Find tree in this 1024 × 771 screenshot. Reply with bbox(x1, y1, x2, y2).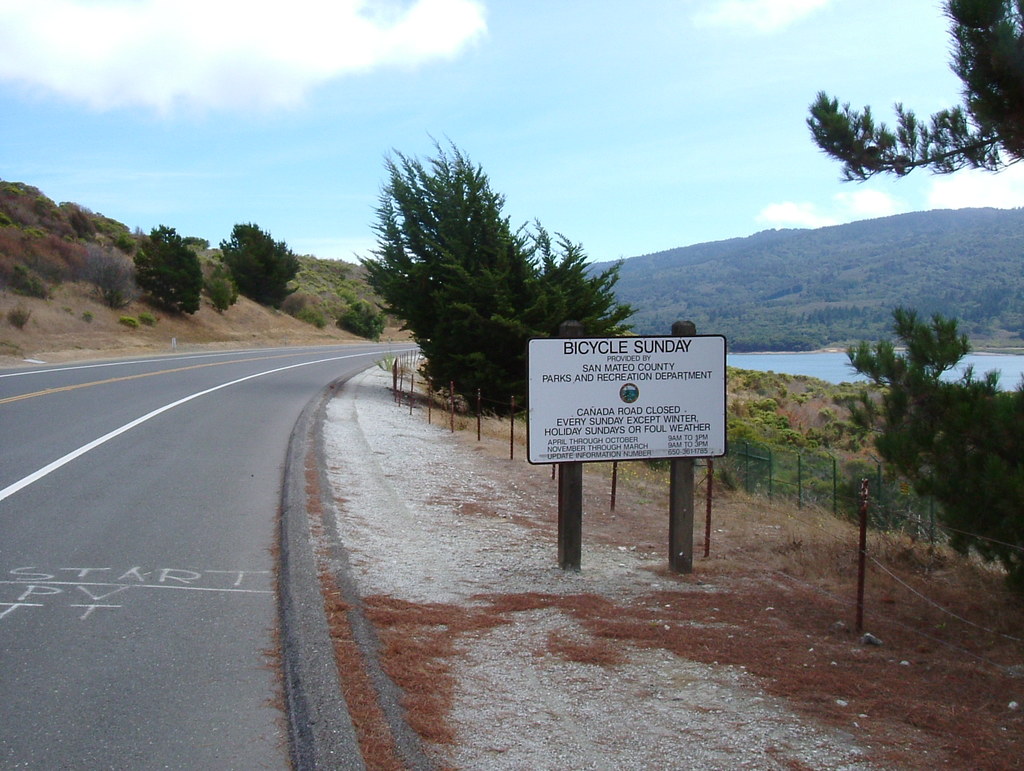
bbox(217, 219, 301, 305).
